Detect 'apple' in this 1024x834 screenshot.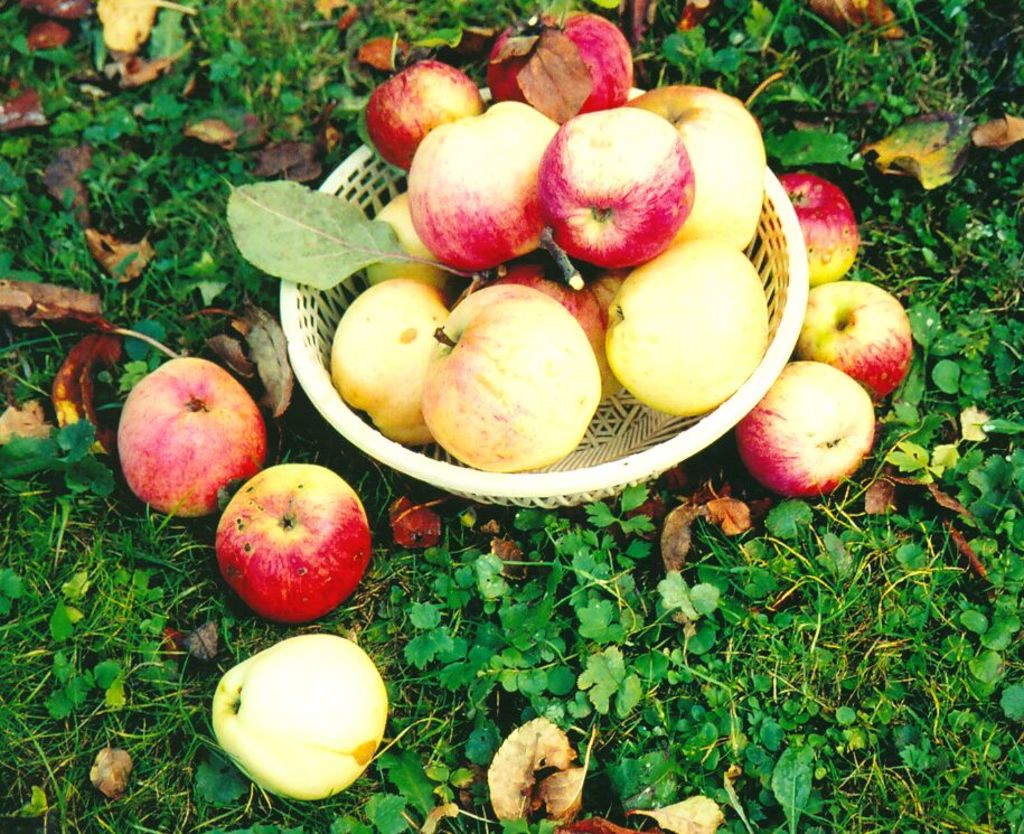
Detection: left=215, top=461, right=370, bottom=630.
